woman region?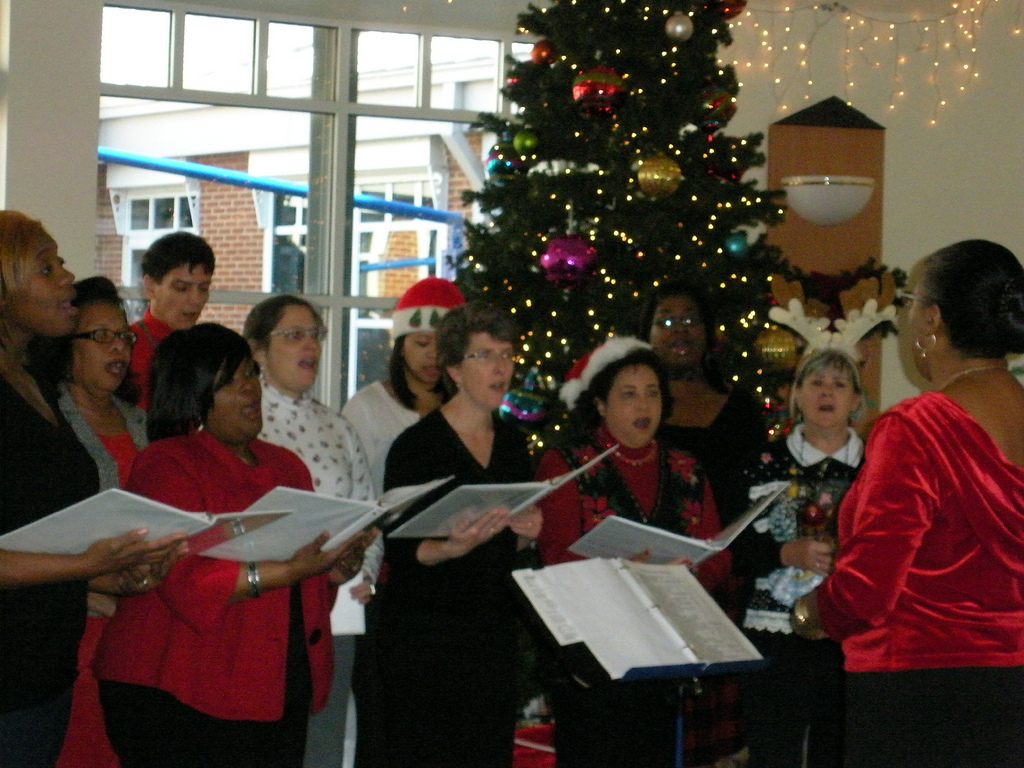
left=17, top=268, right=151, bottom=763
